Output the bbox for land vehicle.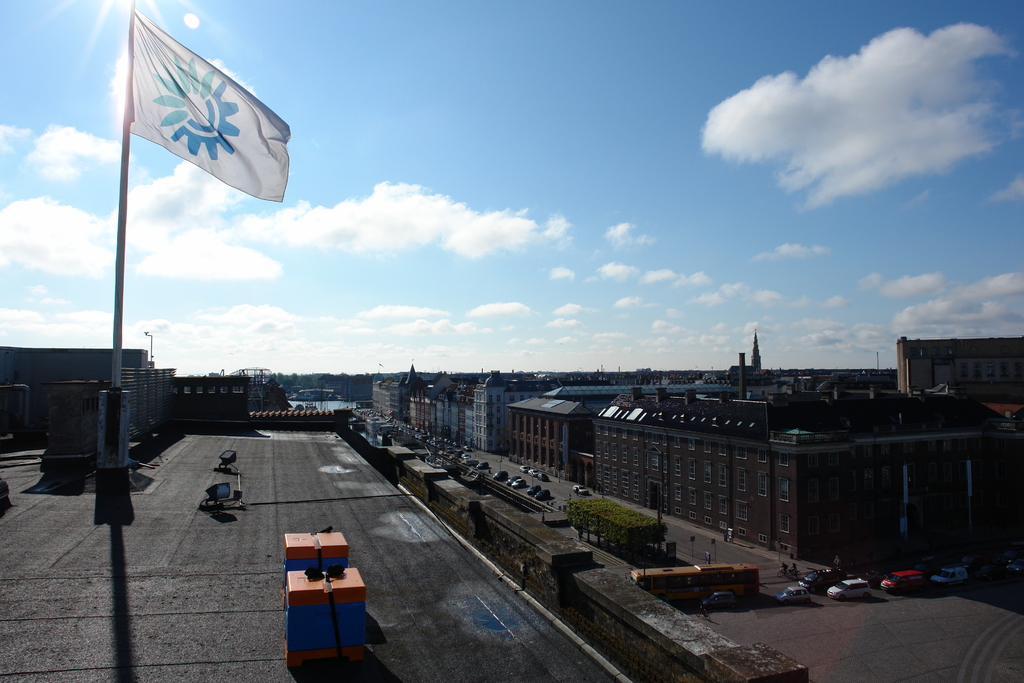
(531, 472, 536, 473).
